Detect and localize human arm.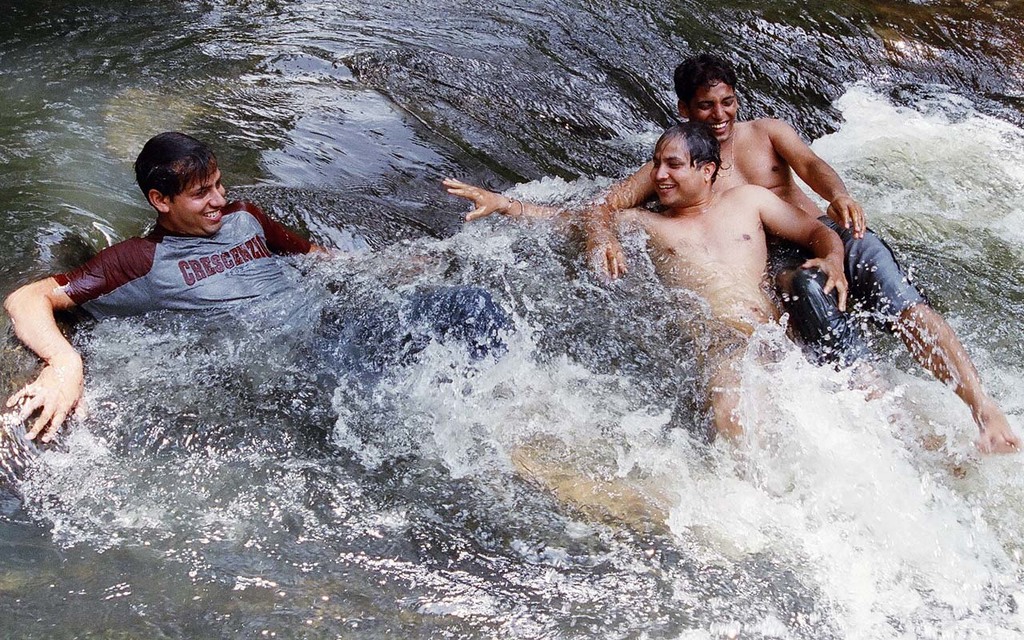
Localized at Rect(250, 198, 352, 263).
